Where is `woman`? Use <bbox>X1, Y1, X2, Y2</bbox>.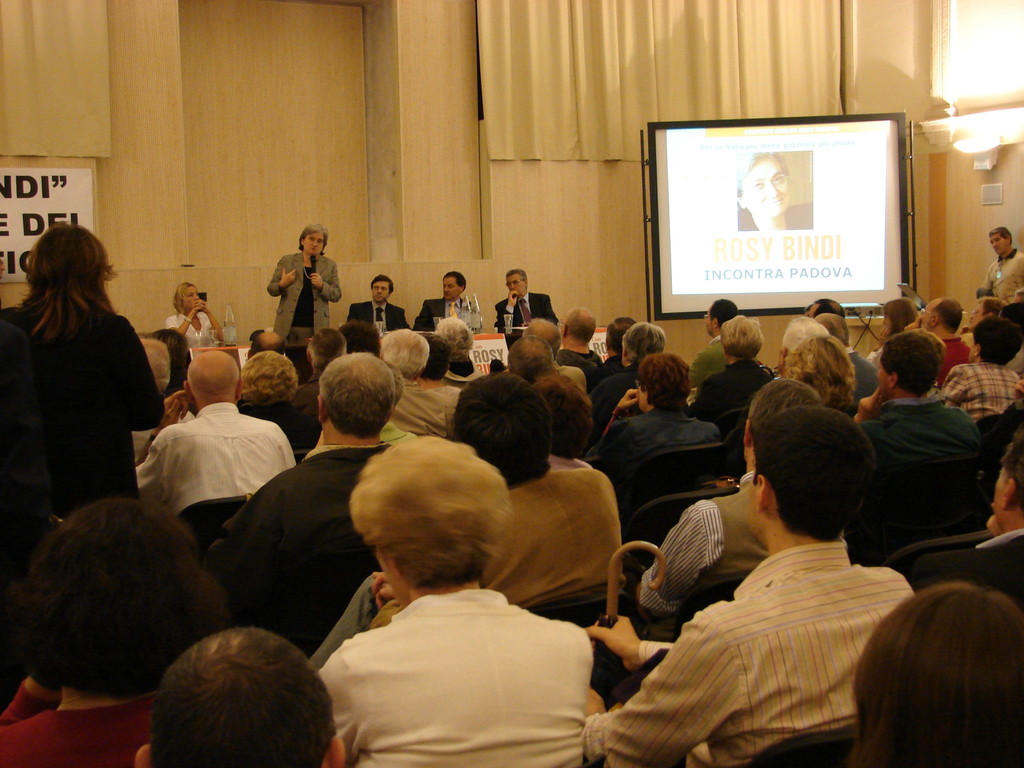
<bbox>300, 428, 602, 766</bbox>.
